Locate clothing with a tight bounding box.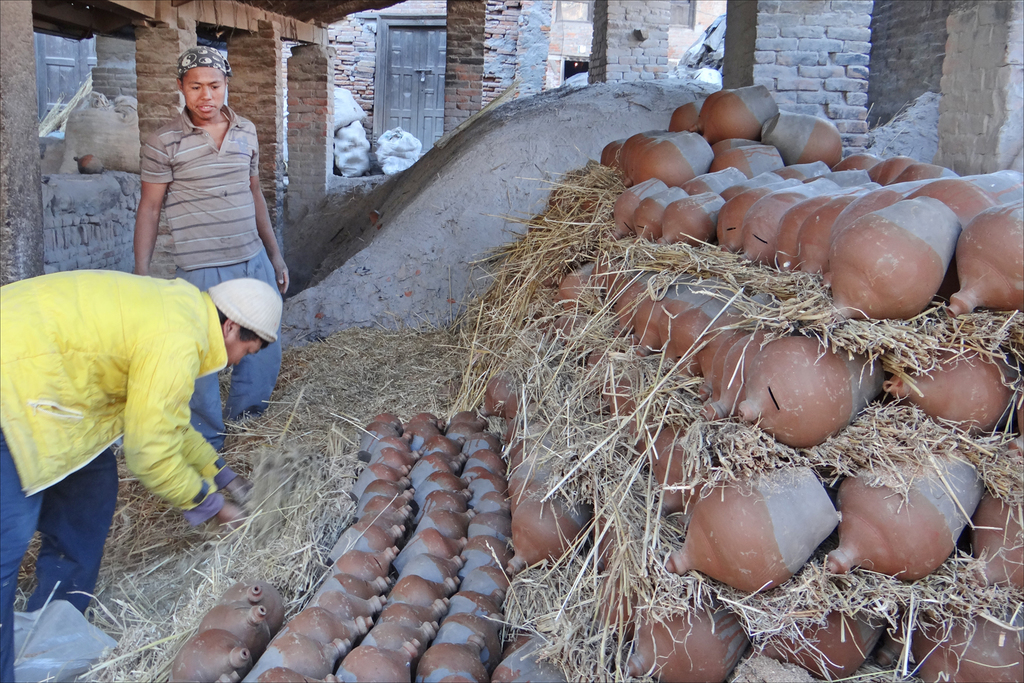
rect(139, 101, 265, 268).
